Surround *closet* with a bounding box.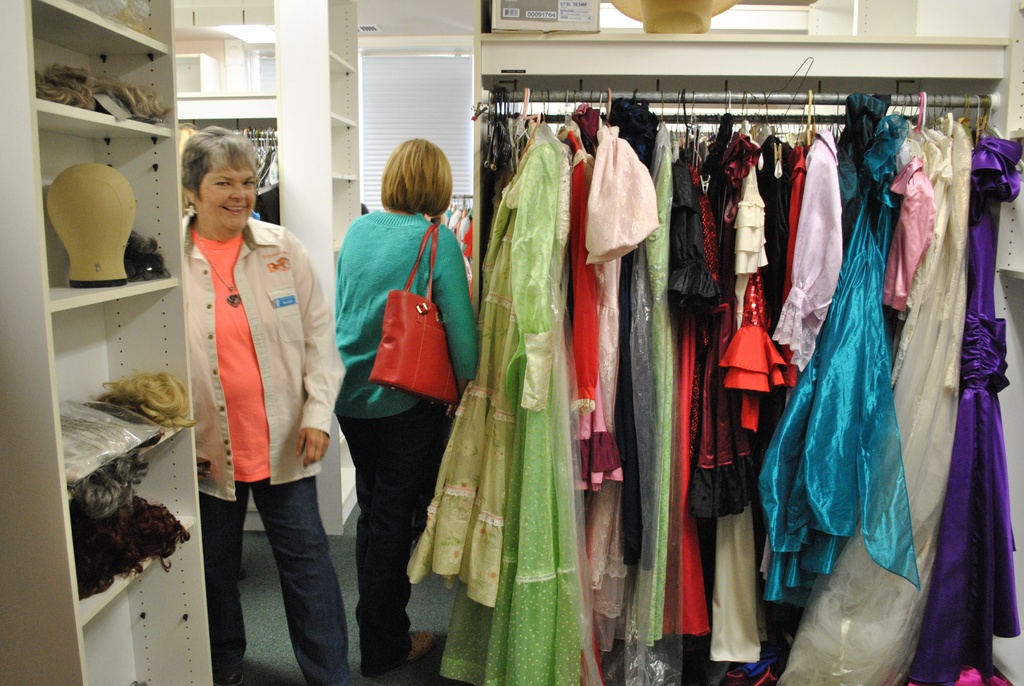
select_region(0, 0, 226, 685).
